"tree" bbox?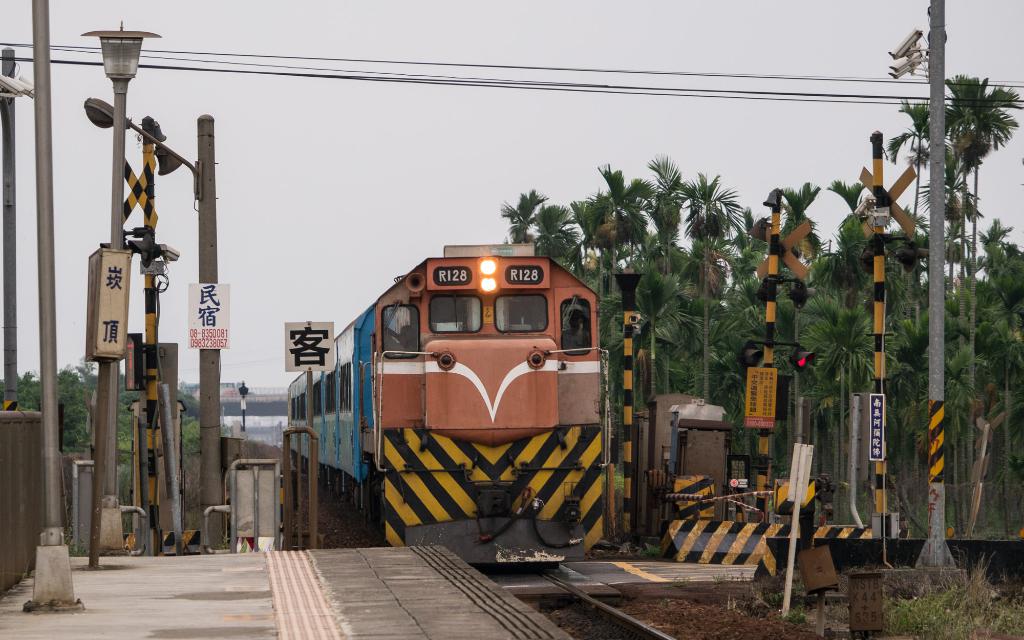
[938, 67, 1023, 525]
